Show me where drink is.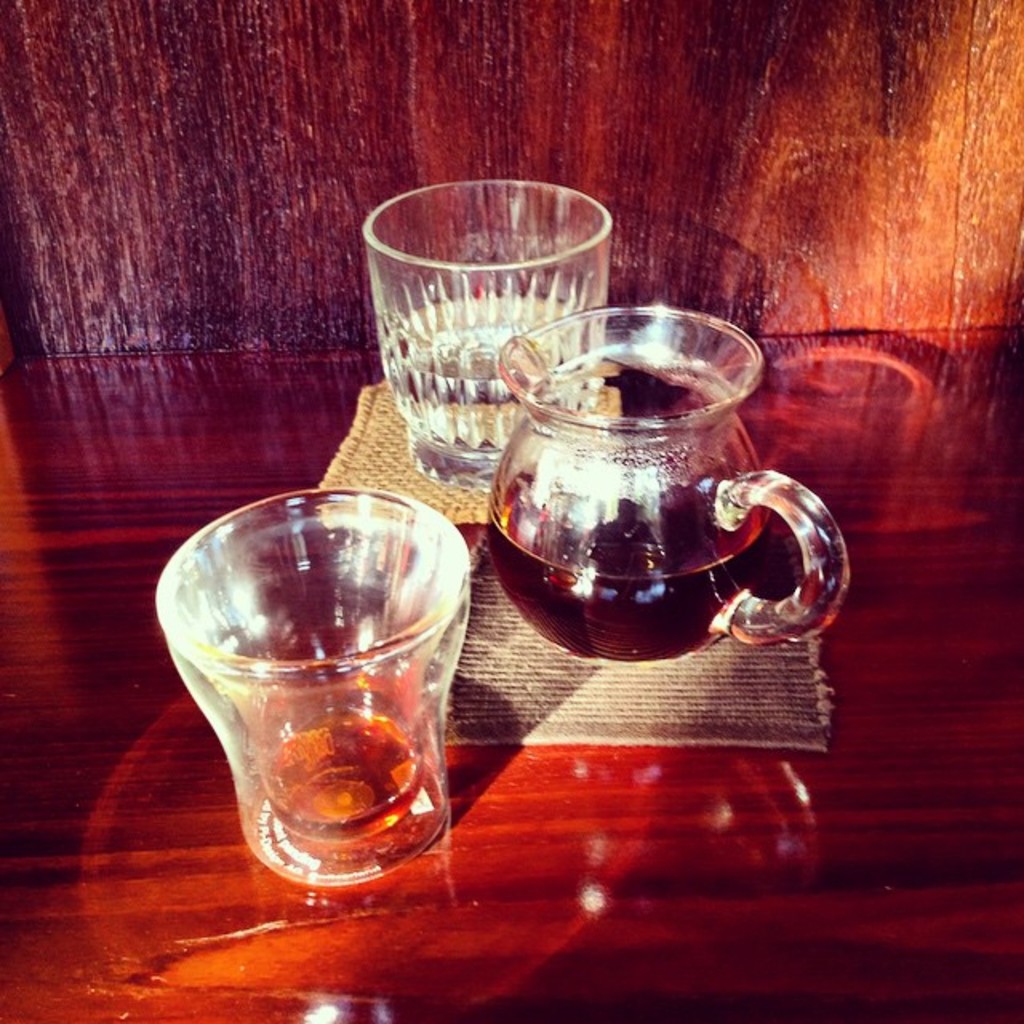
drink is at rect(264, 699, 429, 843).
